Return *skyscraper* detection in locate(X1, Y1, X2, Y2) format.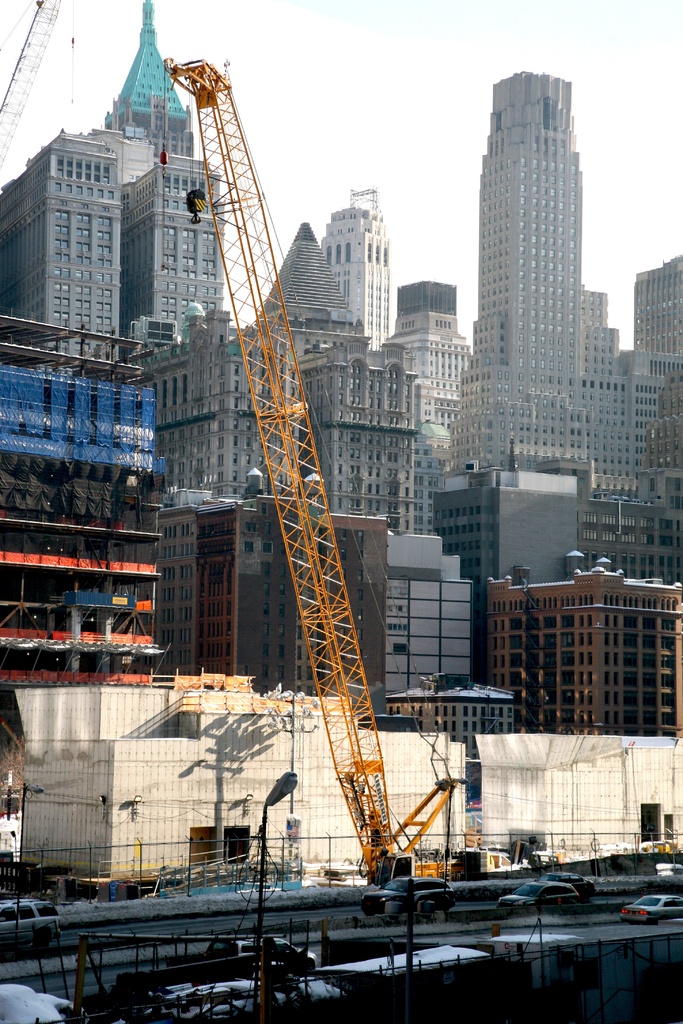
locate(482, 545, 682, 738).
